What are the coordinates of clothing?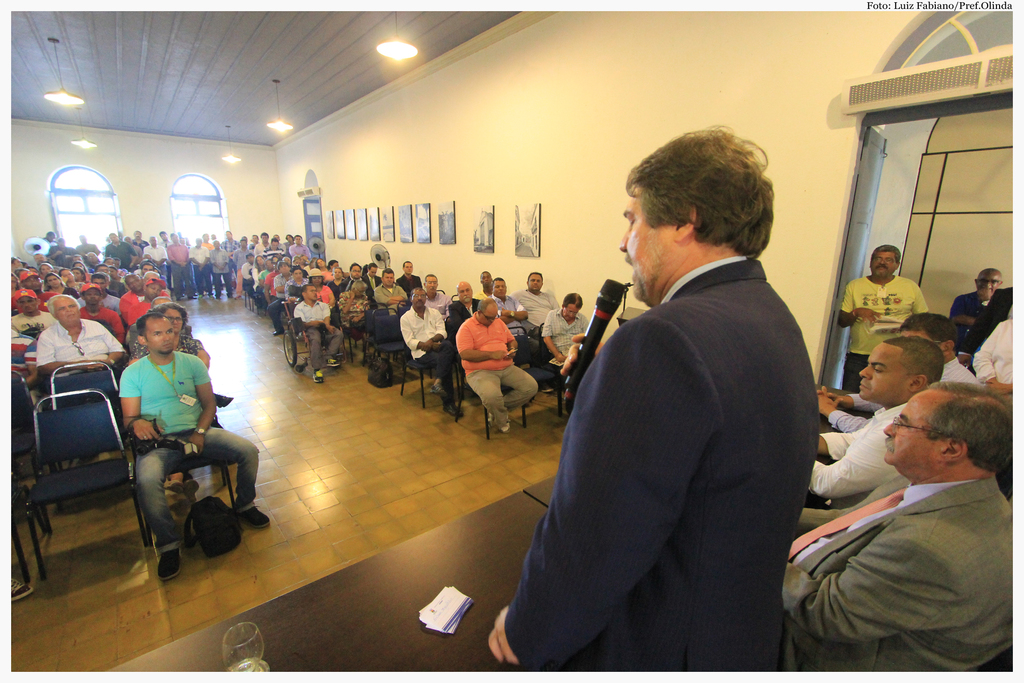
[left=312, top=281, right=327, bottom=308].
